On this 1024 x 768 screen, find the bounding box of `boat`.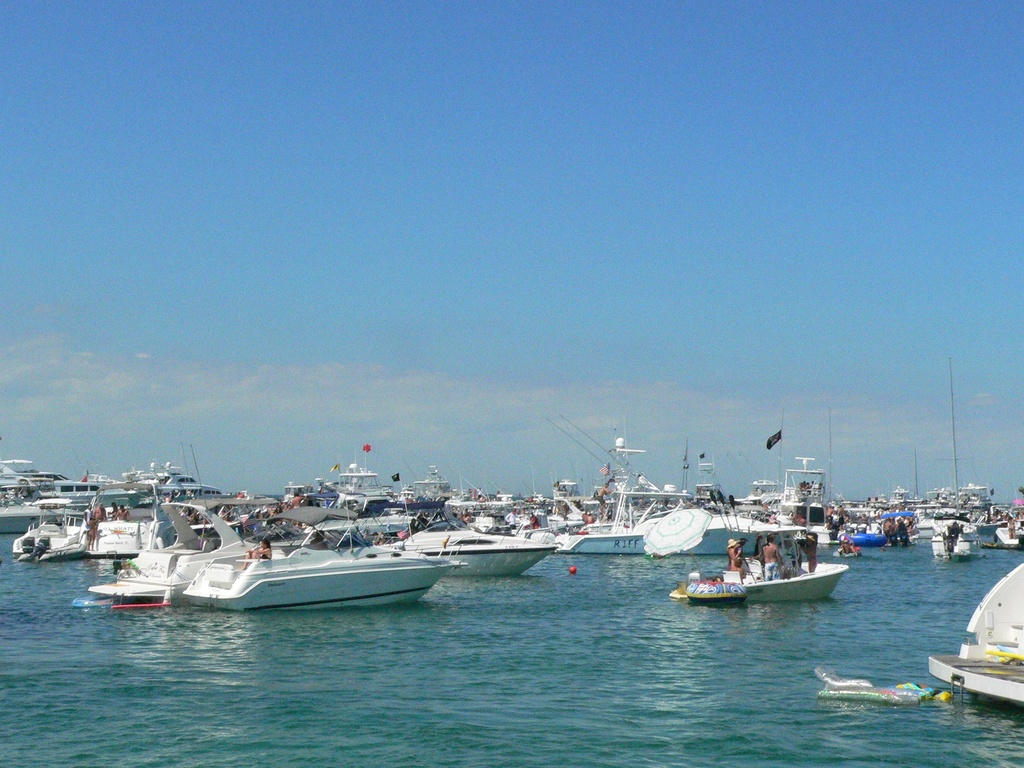
Bounding box: BBox(169, 486, 221, 498).
